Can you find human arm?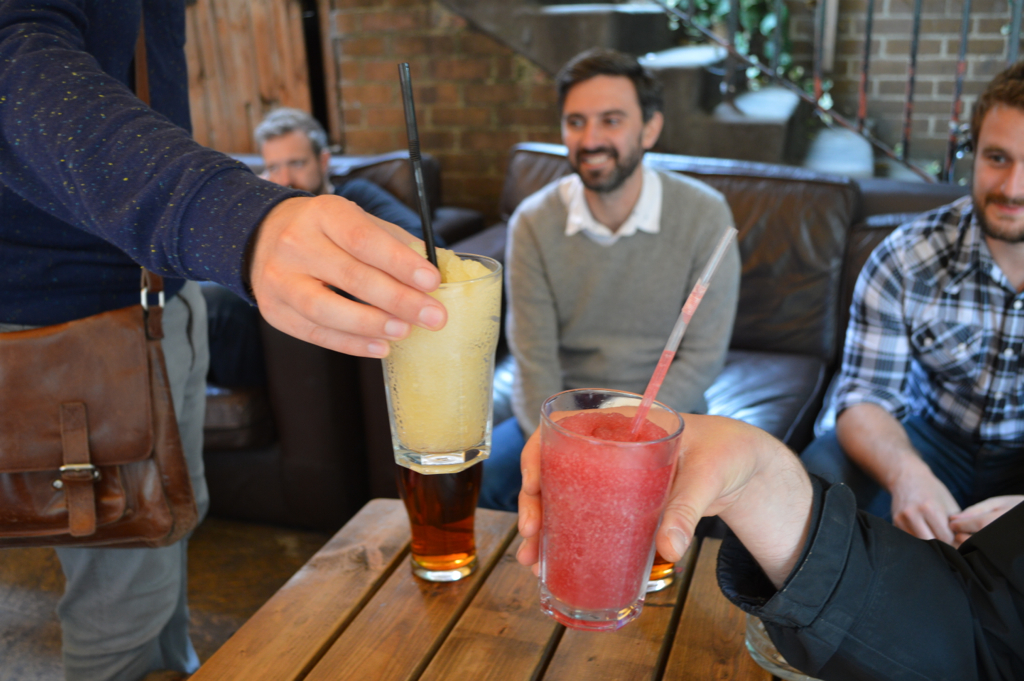
Yes, bounding box: [833,367,982,580].
